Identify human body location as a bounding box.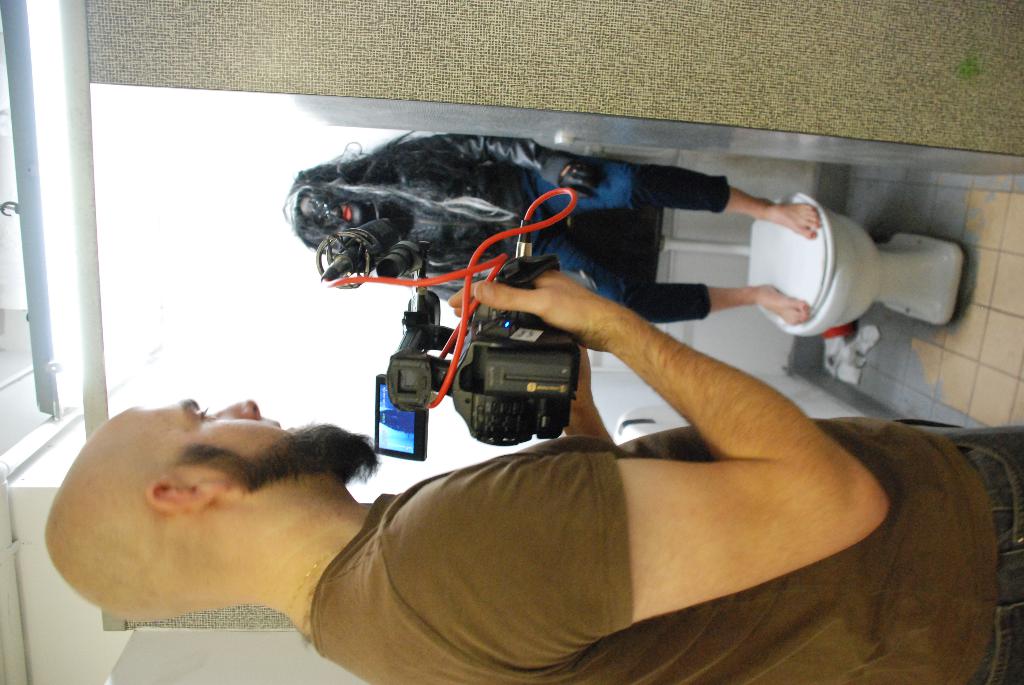
(x1=45, y1=263, x2=1023, y2=684).
